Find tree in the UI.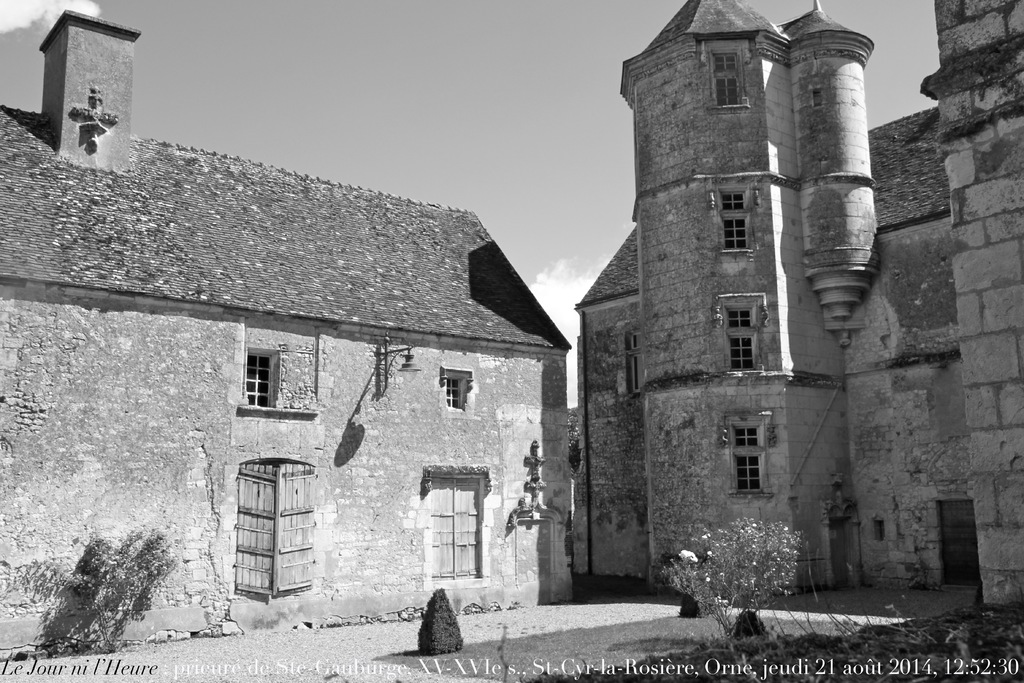
UI element at l=648, t=513, r=788, b=659.
